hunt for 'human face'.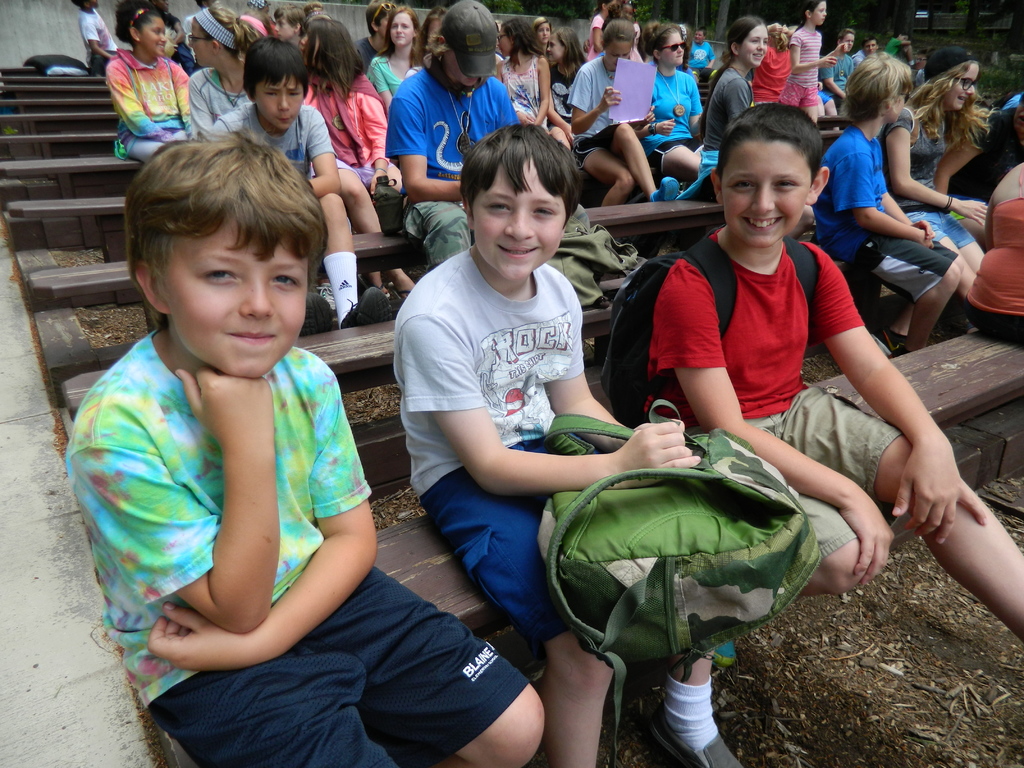
Hunted down at 942:62:979:107.
